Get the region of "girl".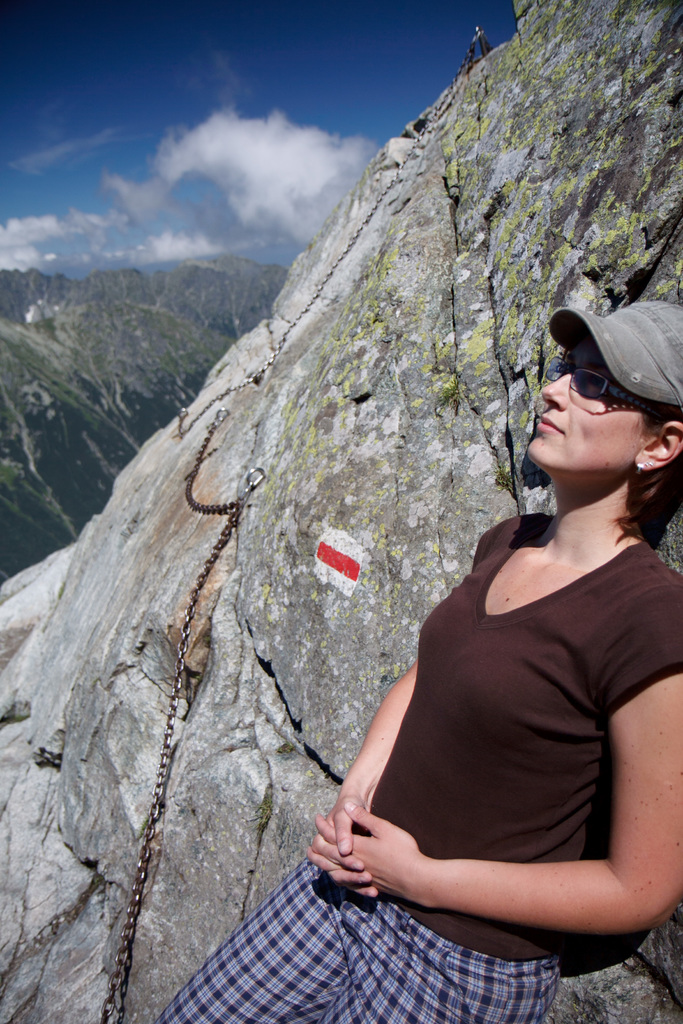
154, 295, 682, 1017.
